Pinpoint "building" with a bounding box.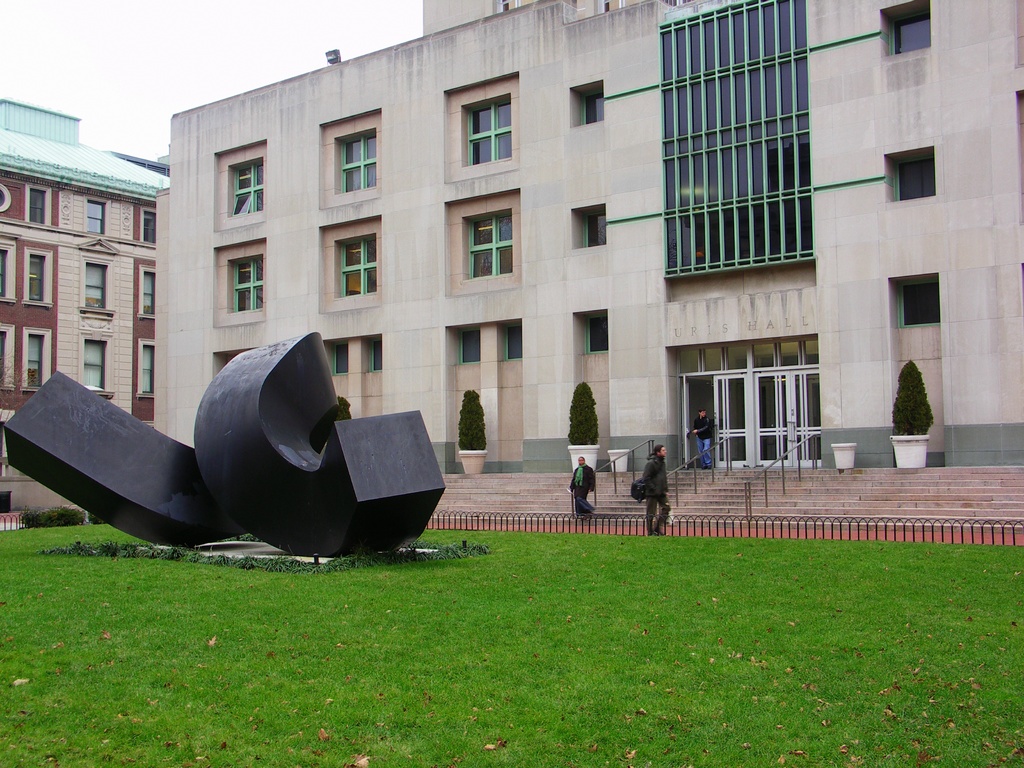
(149, 0, 1023, 547).
